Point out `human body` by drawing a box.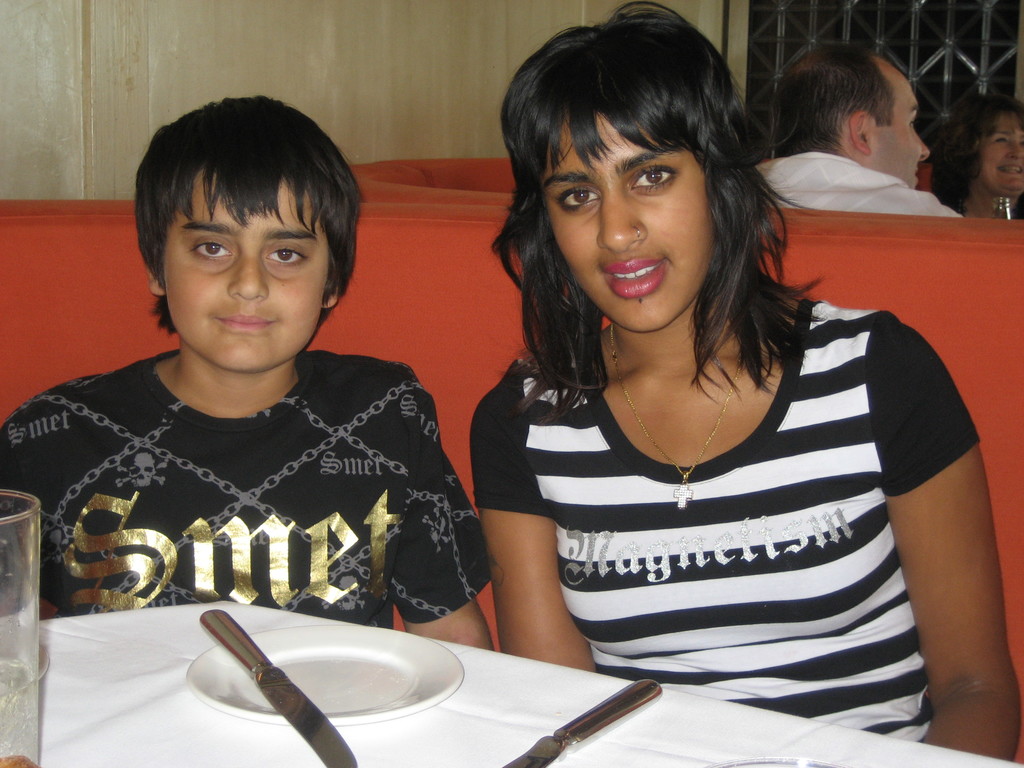
0:81:497:655.
